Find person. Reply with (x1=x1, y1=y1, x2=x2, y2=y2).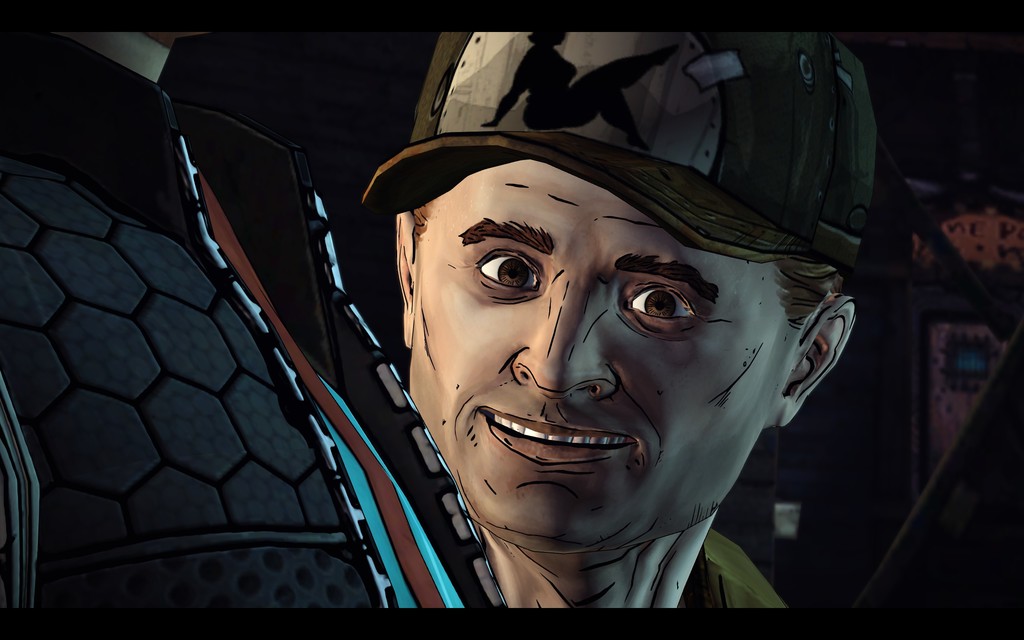
(x1=289, y1=39, x2=883, y2=639).
